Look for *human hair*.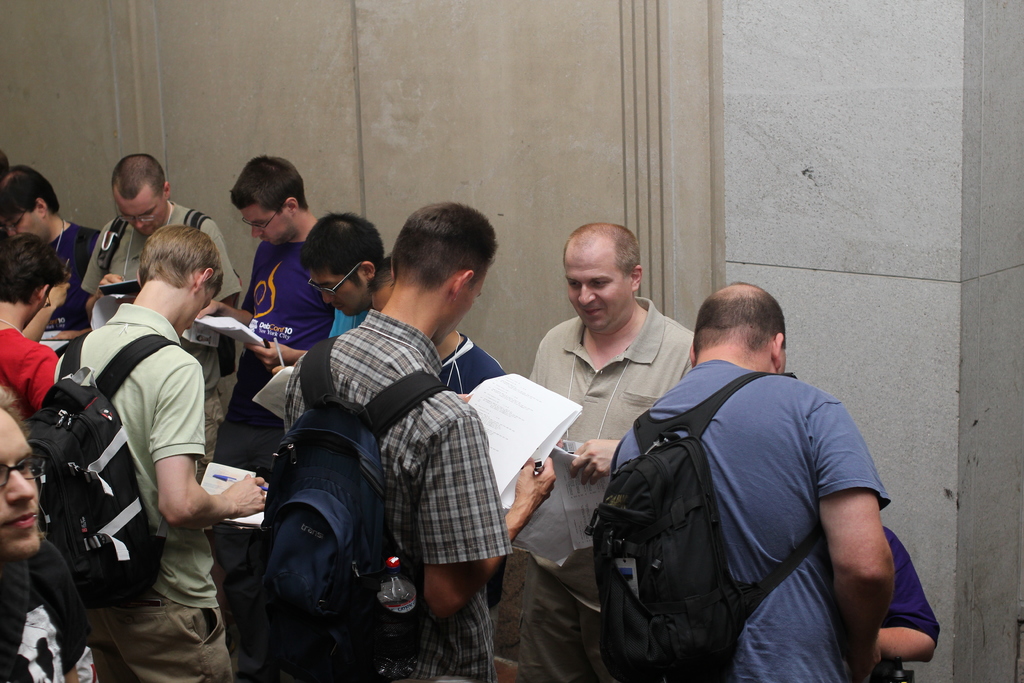
Found: [0, 149, 11, 172].
